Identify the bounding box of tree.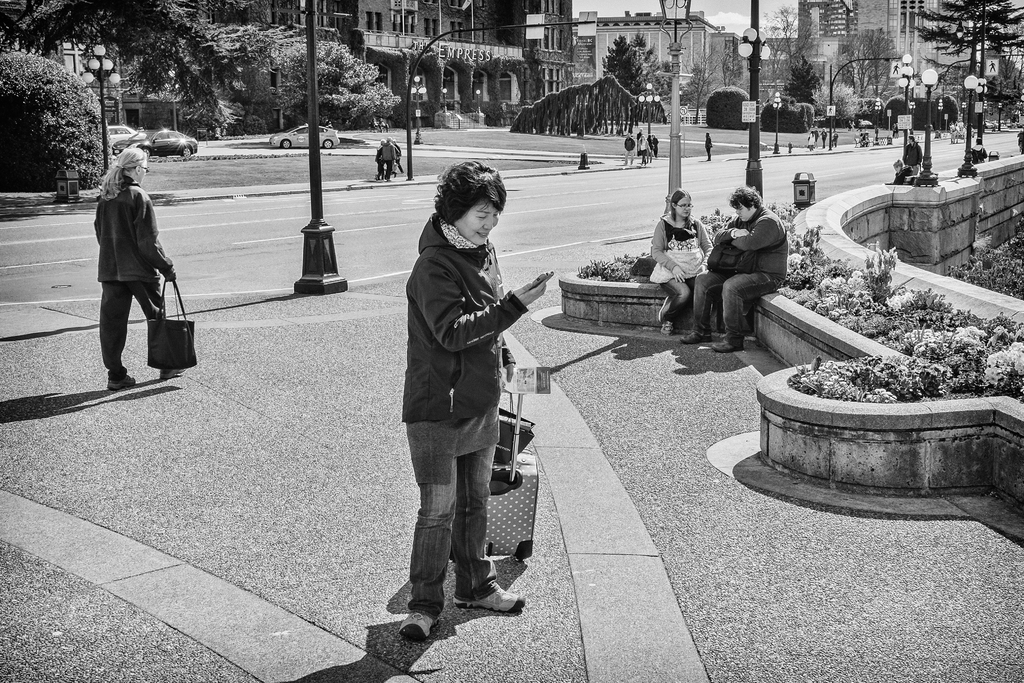
detection(908, 0, 1023, 169).
